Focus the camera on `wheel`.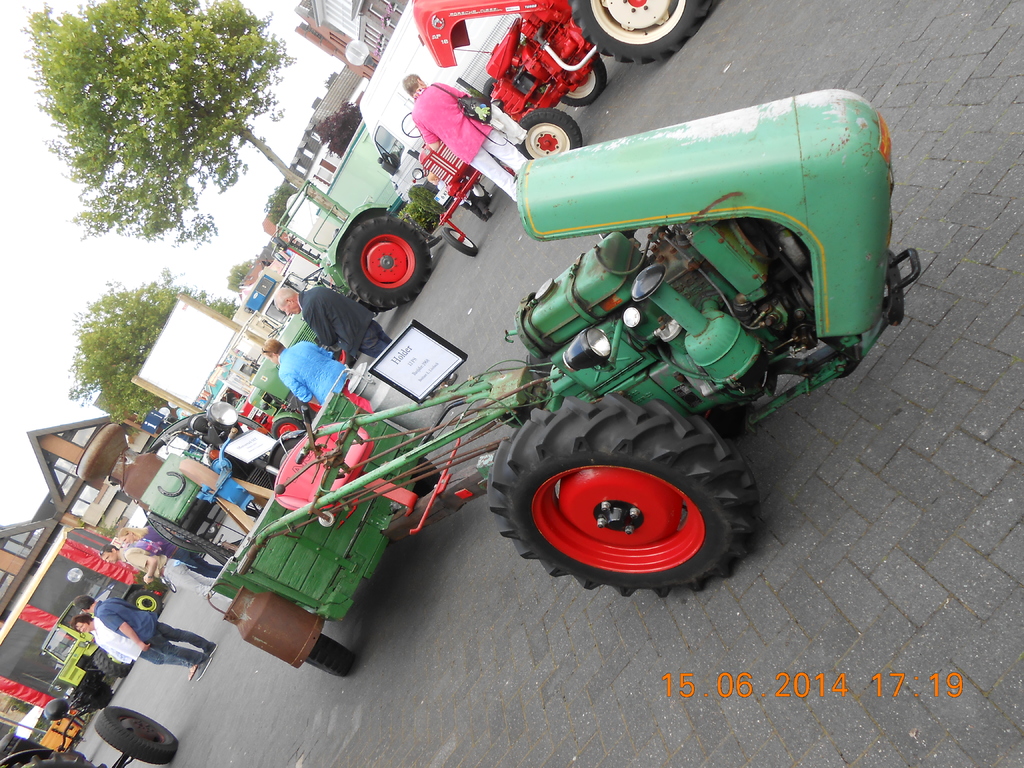
Focus region: Rect(499, 423, 751, 591).
